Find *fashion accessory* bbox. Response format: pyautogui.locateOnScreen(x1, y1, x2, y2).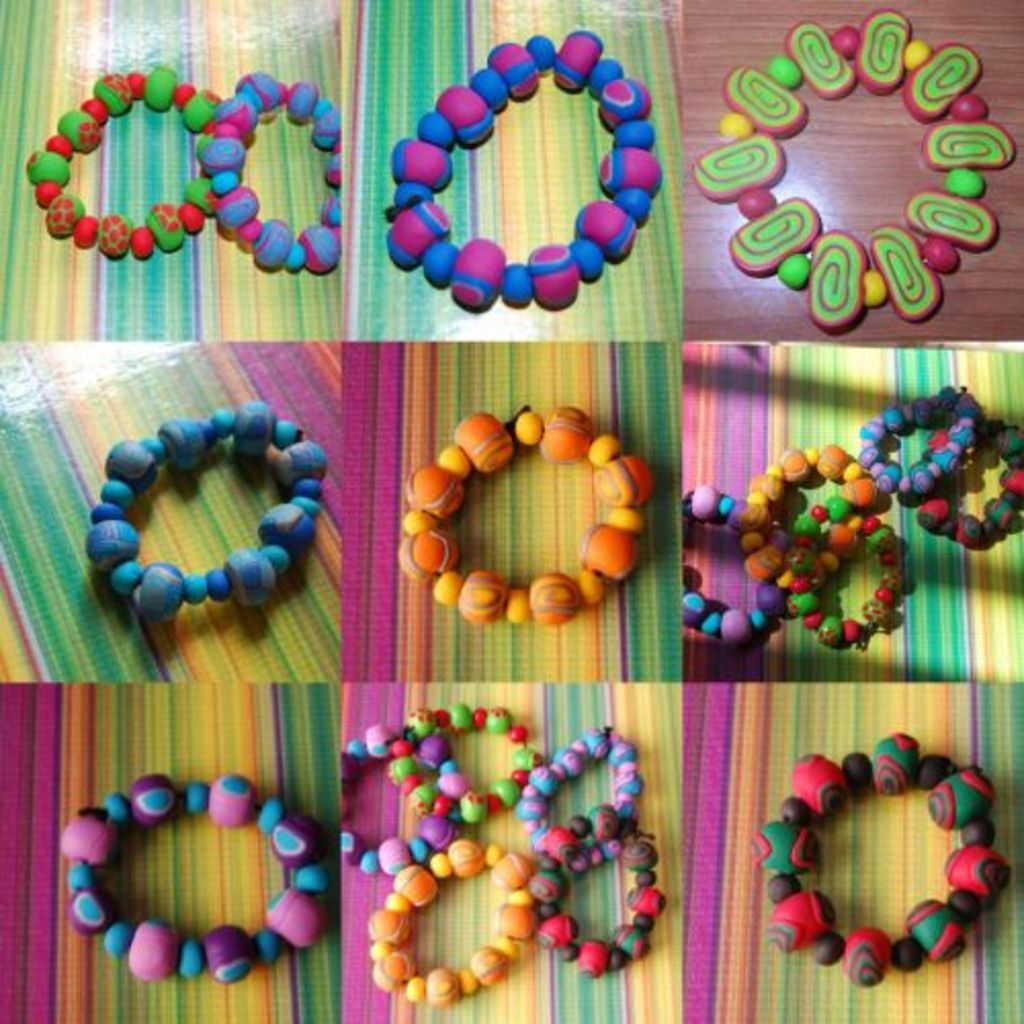
pyautogui.locateOnScreen(57, 776, 336, 983).
